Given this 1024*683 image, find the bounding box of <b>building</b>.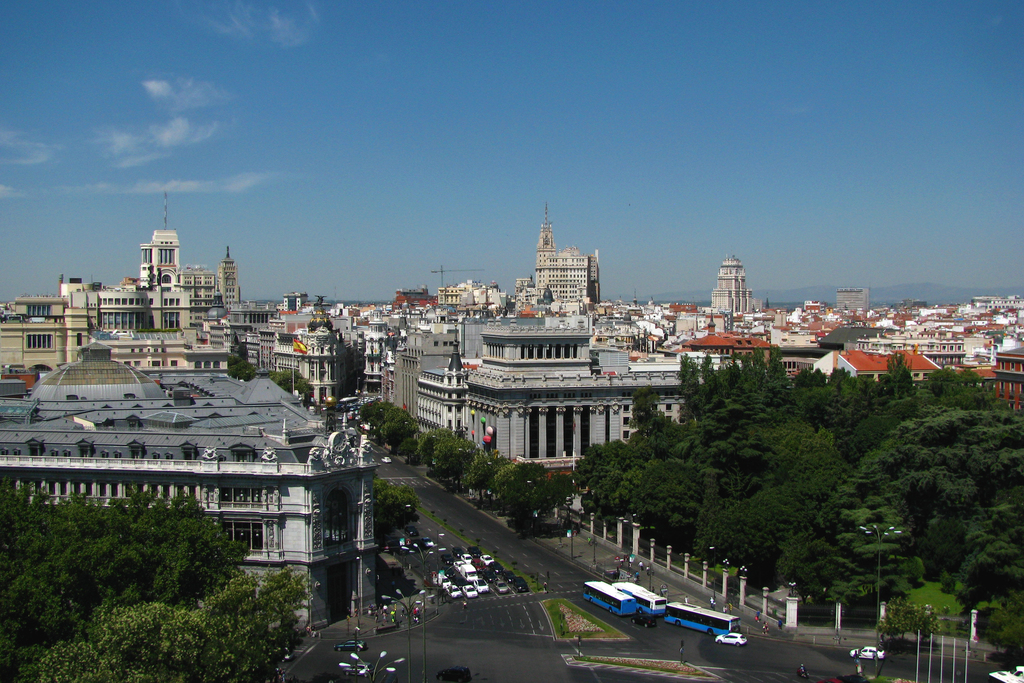
(714, 255, 756, 315).
